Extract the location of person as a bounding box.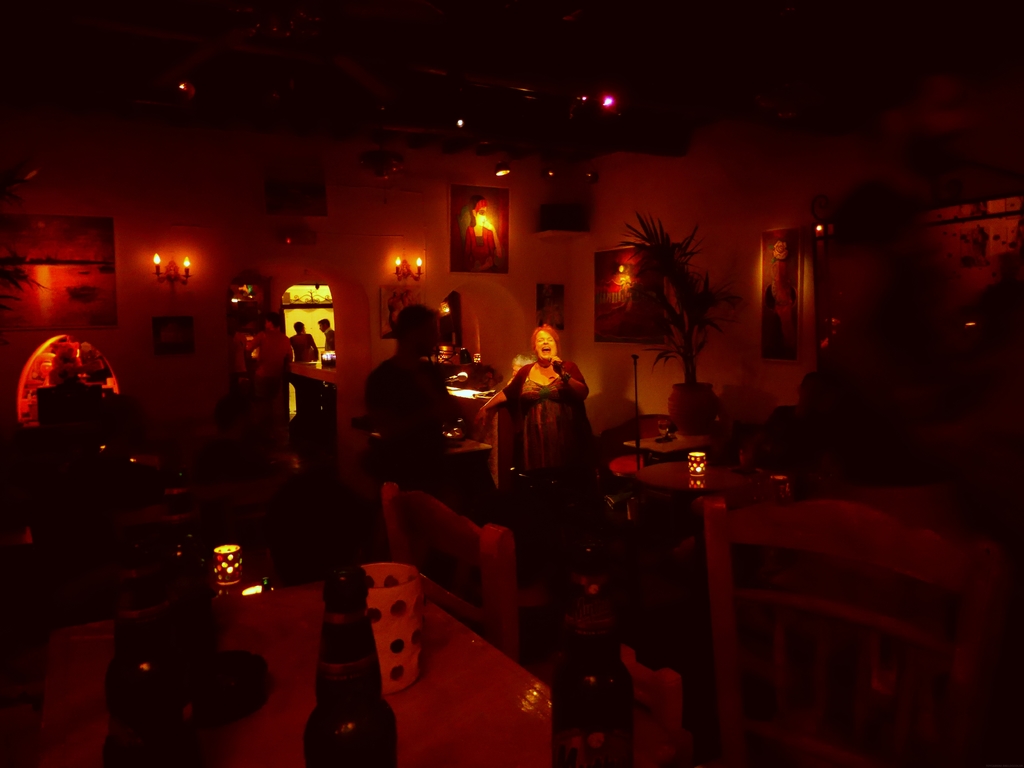
(left=737, top=182, right=984, bottom=673).
